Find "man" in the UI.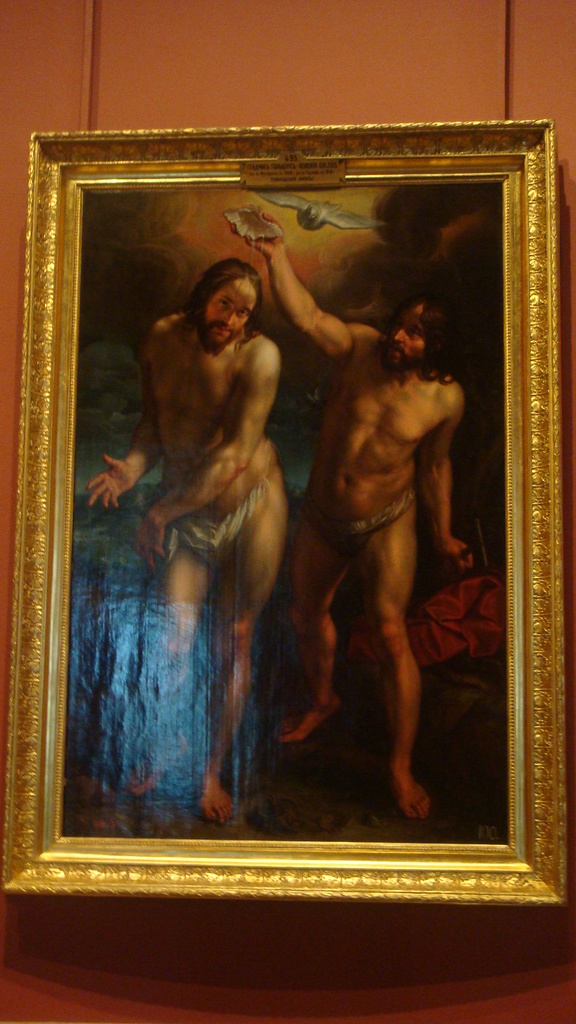
UI element at bbox=[225, 209, 477, 819].
